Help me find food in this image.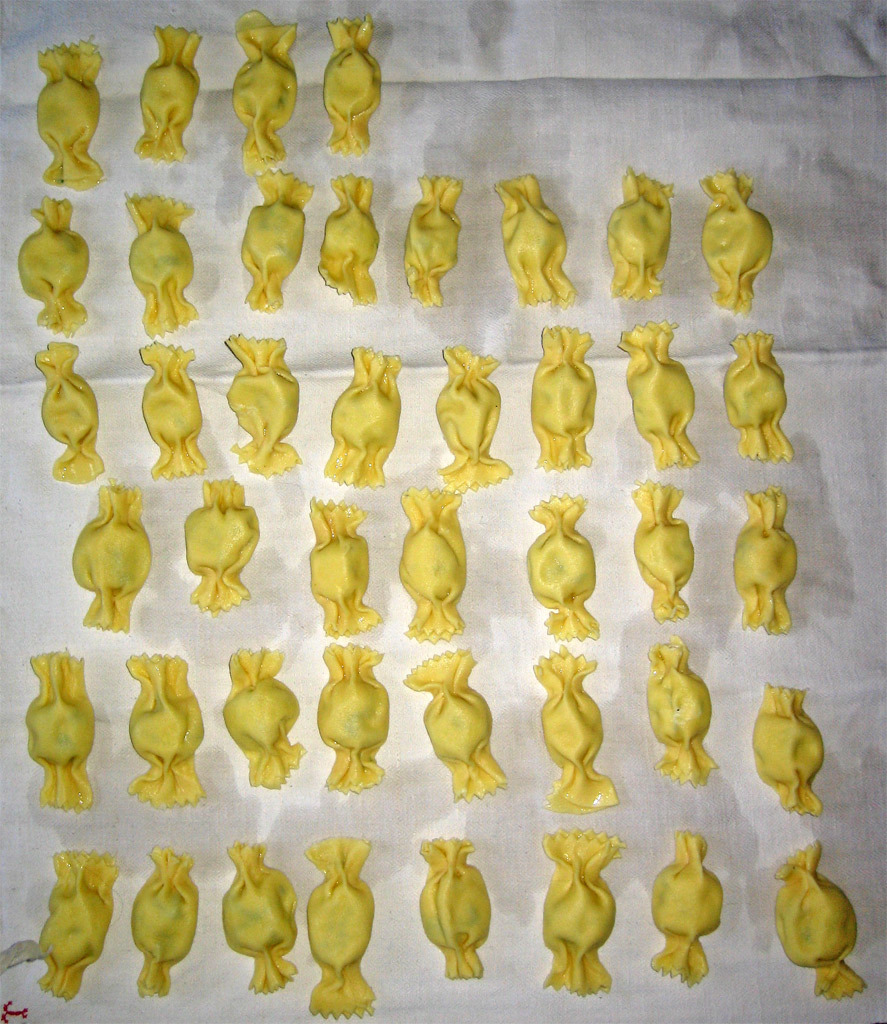
Found it: rect(317, 172, 381, 303).
